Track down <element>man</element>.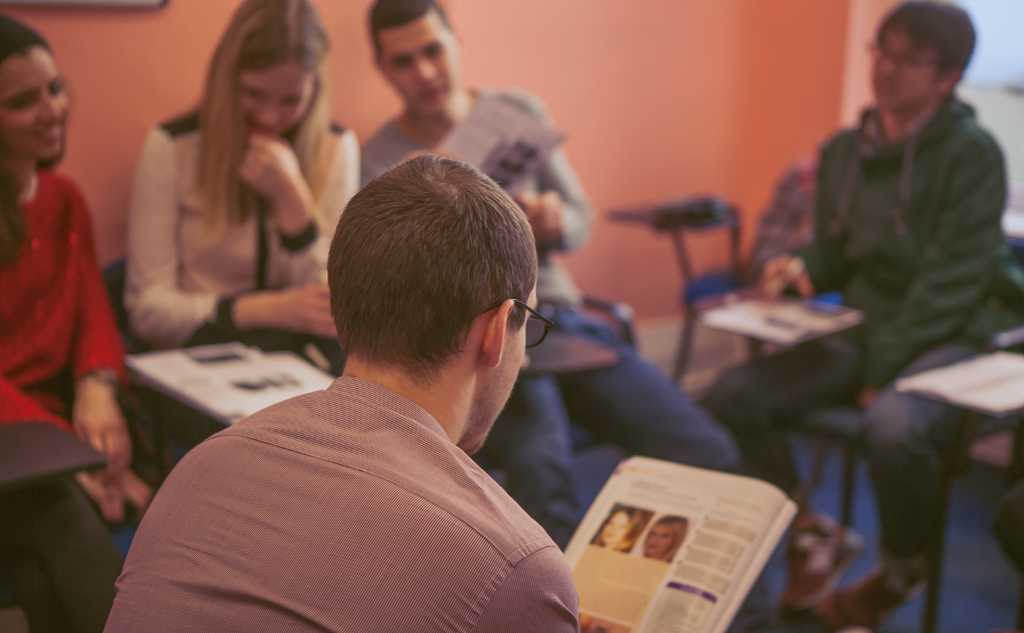
Tracked to bbox=(719, 0, 1016, 629).
